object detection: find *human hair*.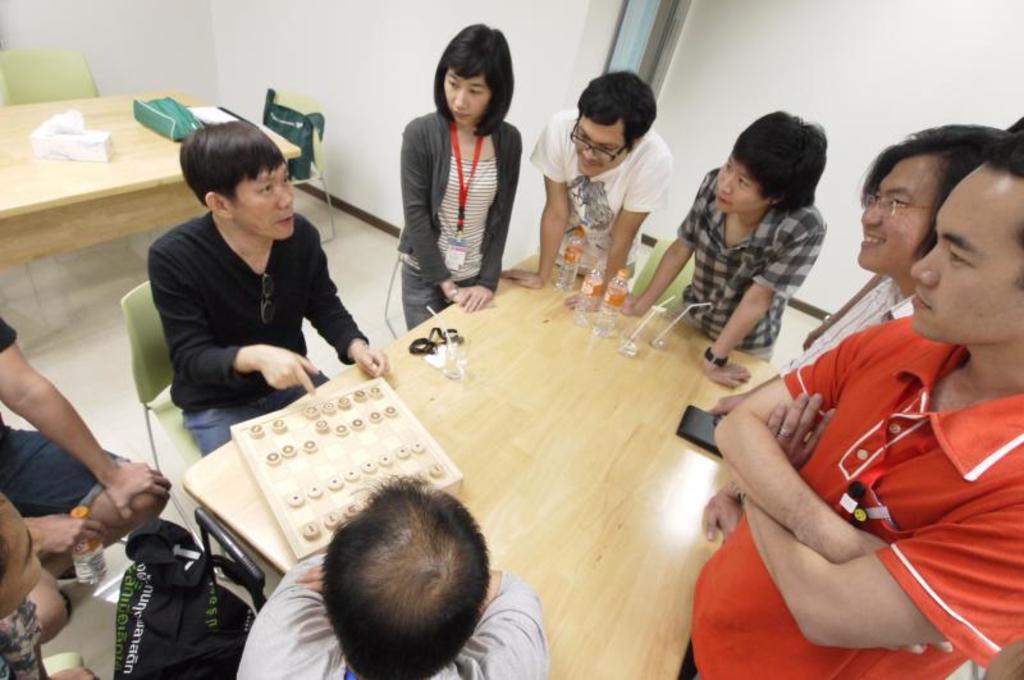
<bbox>434, 22, 521, 137</bbox>.
